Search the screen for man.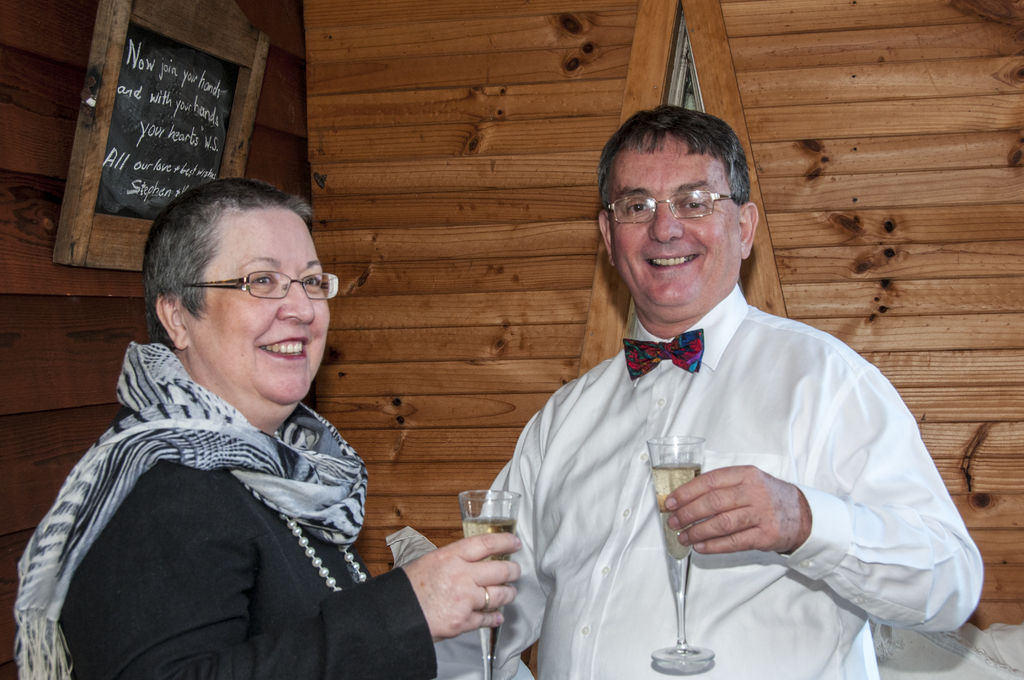
Found at <bbox>456, 97, 969, 664</bbox>.
